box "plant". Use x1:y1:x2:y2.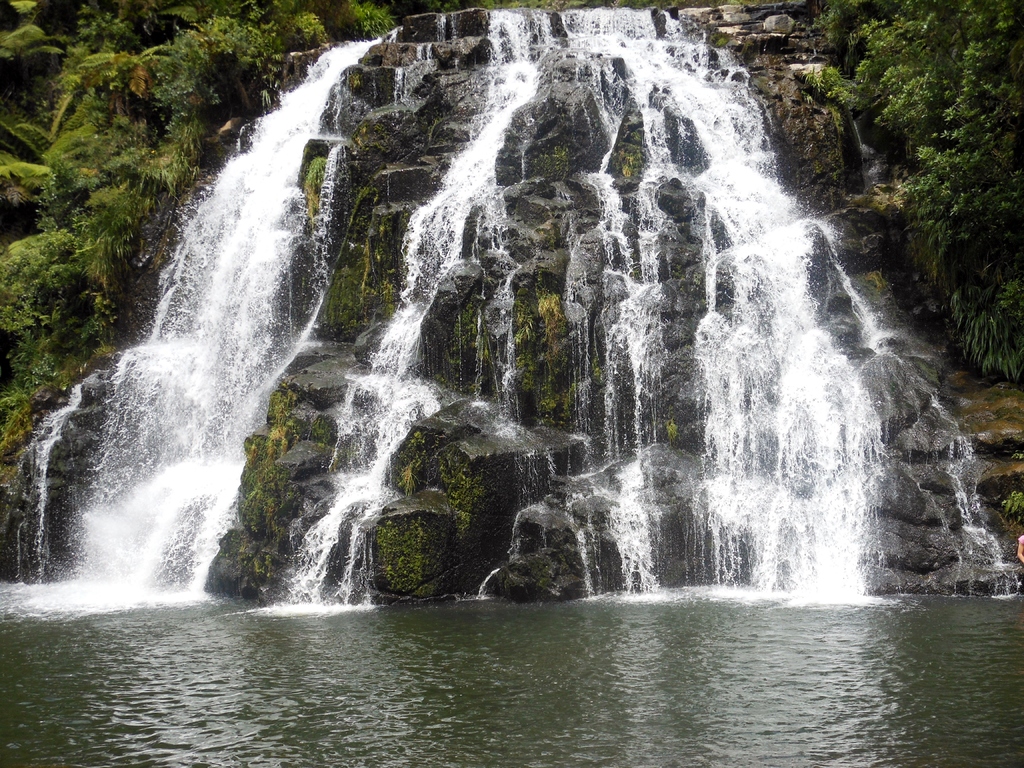
1013:447:1023:463.
